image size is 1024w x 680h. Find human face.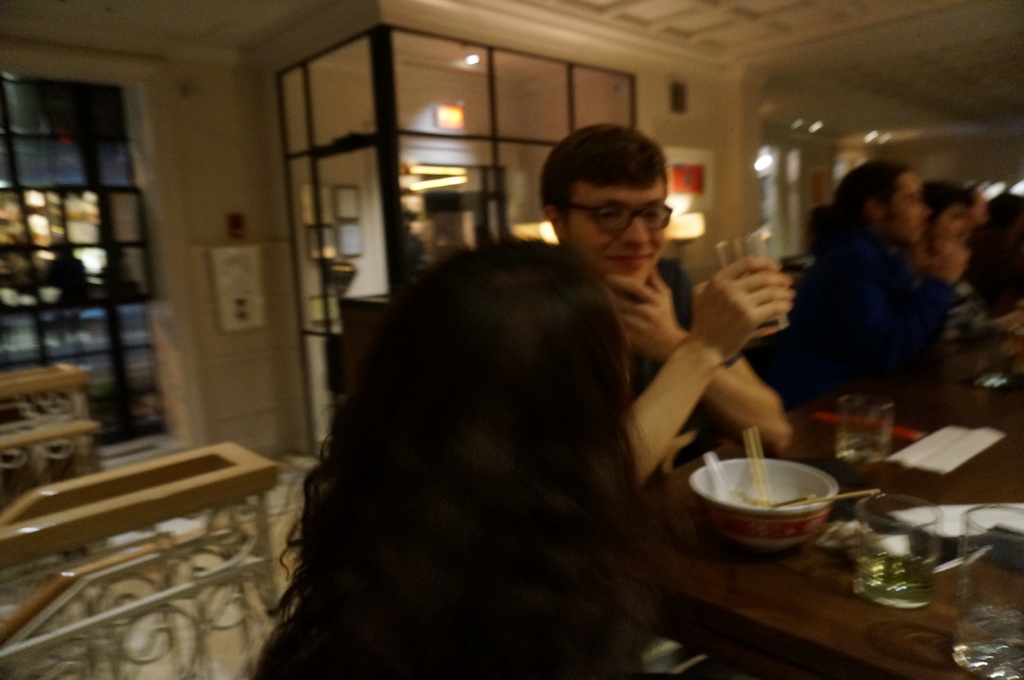
(935, 207, 968, 238).
